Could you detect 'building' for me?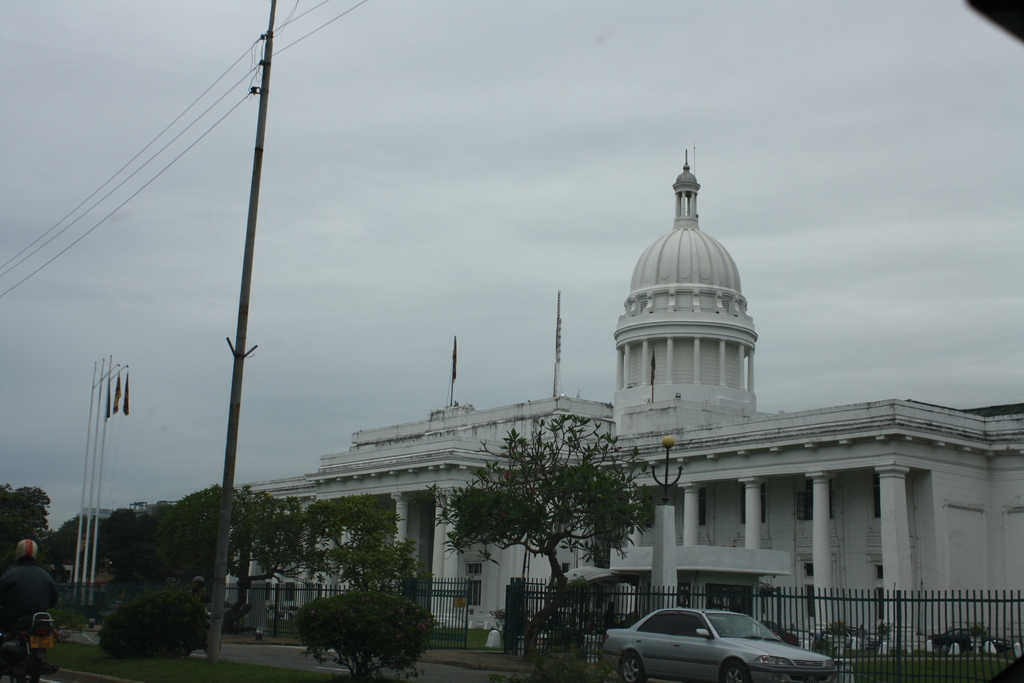
Detection result: box(239, 149, 1023, 644).
